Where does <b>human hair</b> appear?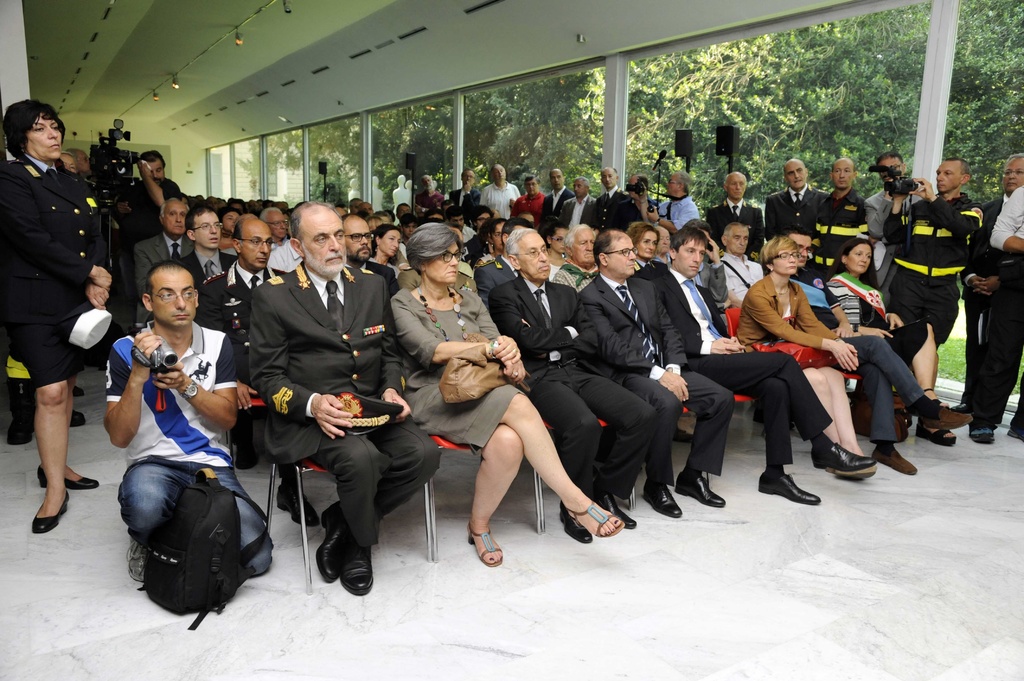
Appears at BBox(230, 214, 270, 236).
